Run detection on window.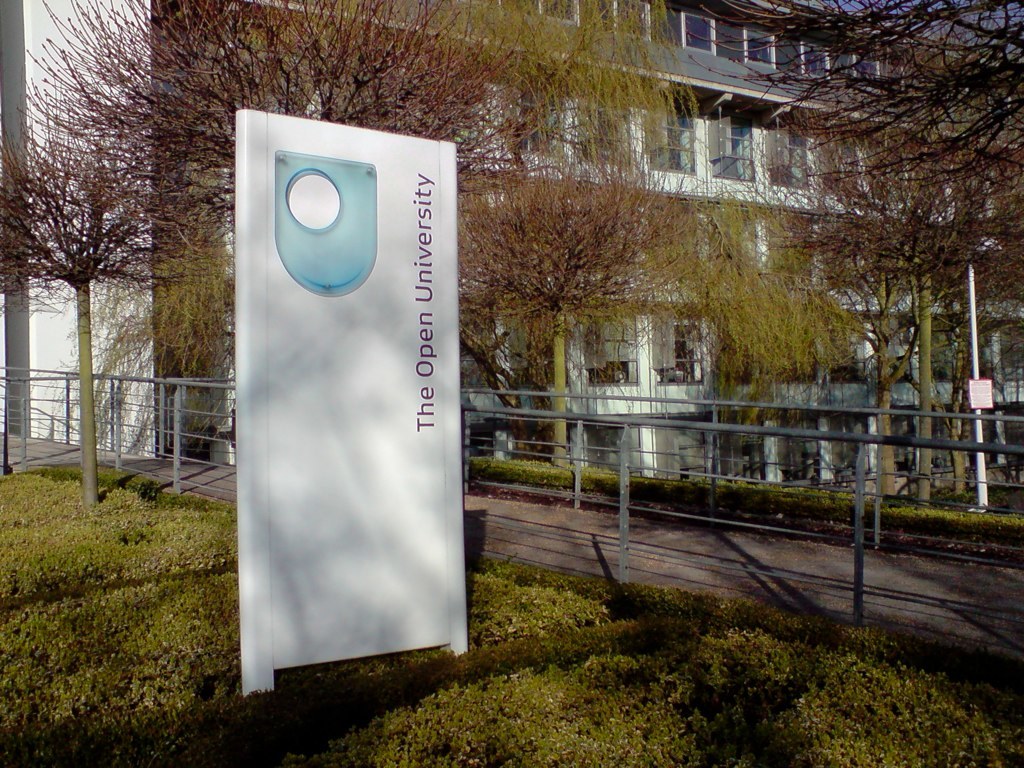
Result: <region>590, 423, 640, 477</region>.
